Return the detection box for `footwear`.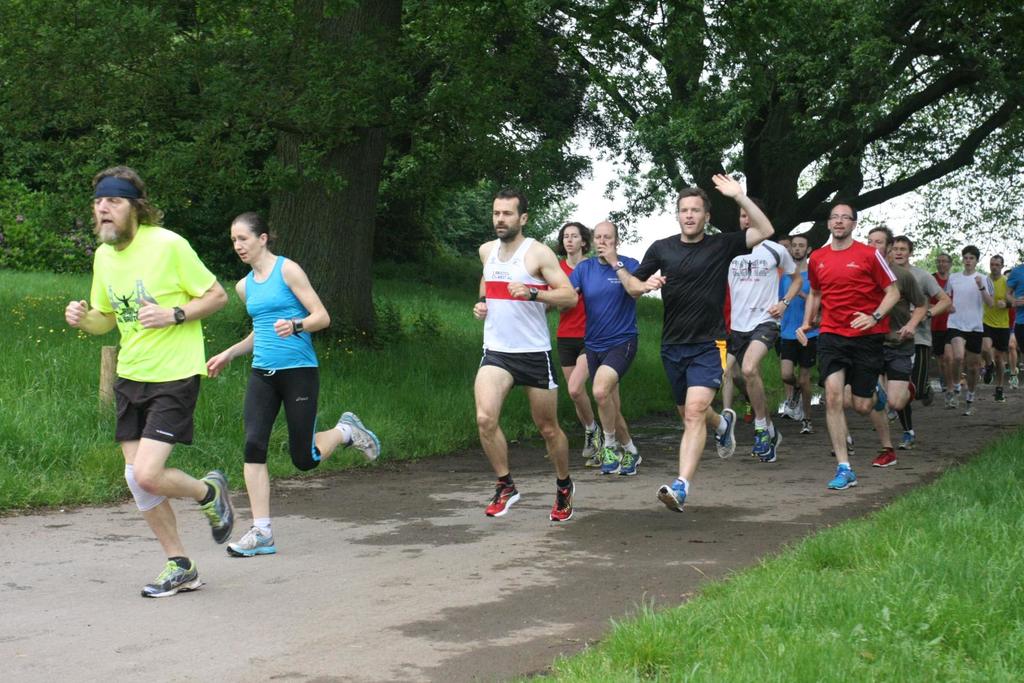
(605, 446, 627, 478).
